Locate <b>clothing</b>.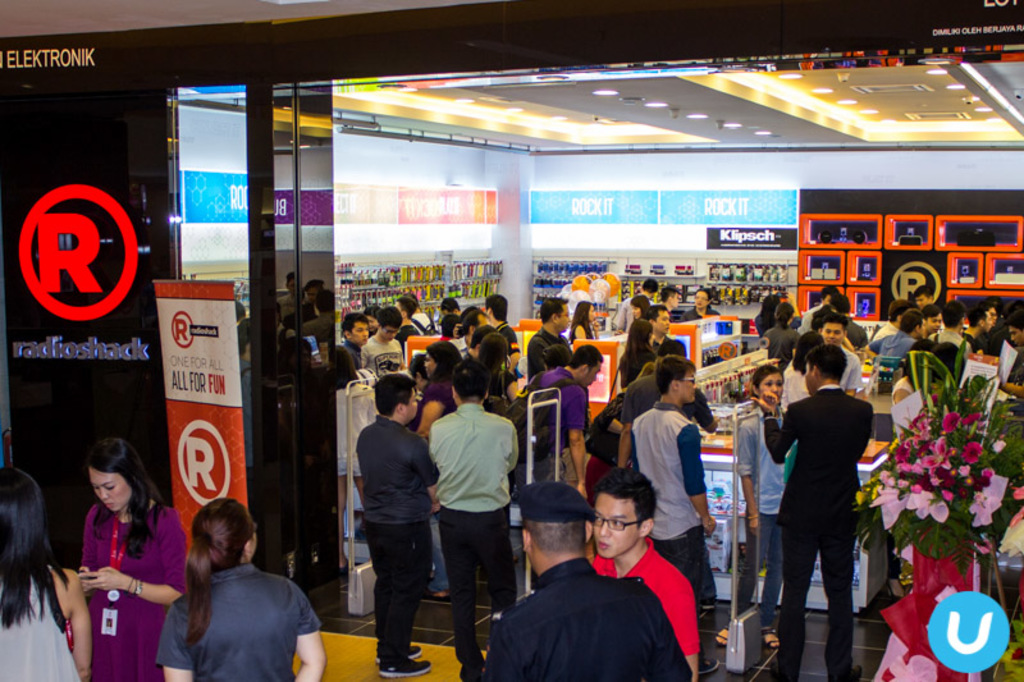
Bounding box: [left=534, top=324, right=571, bottom=370].
